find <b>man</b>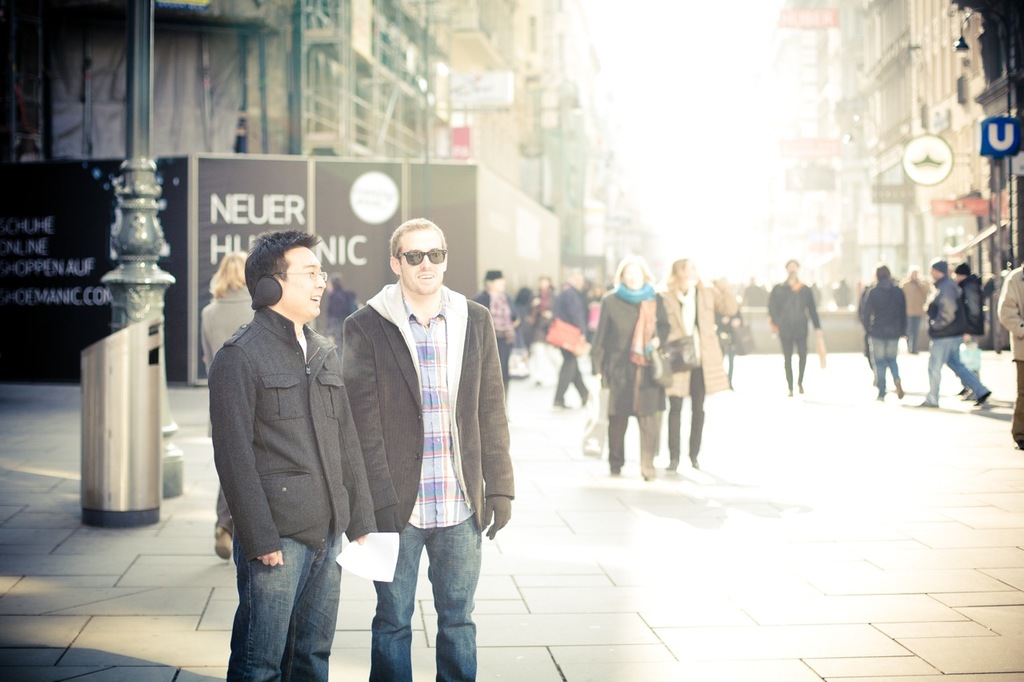
BBox(341, 206, 518, 681)
